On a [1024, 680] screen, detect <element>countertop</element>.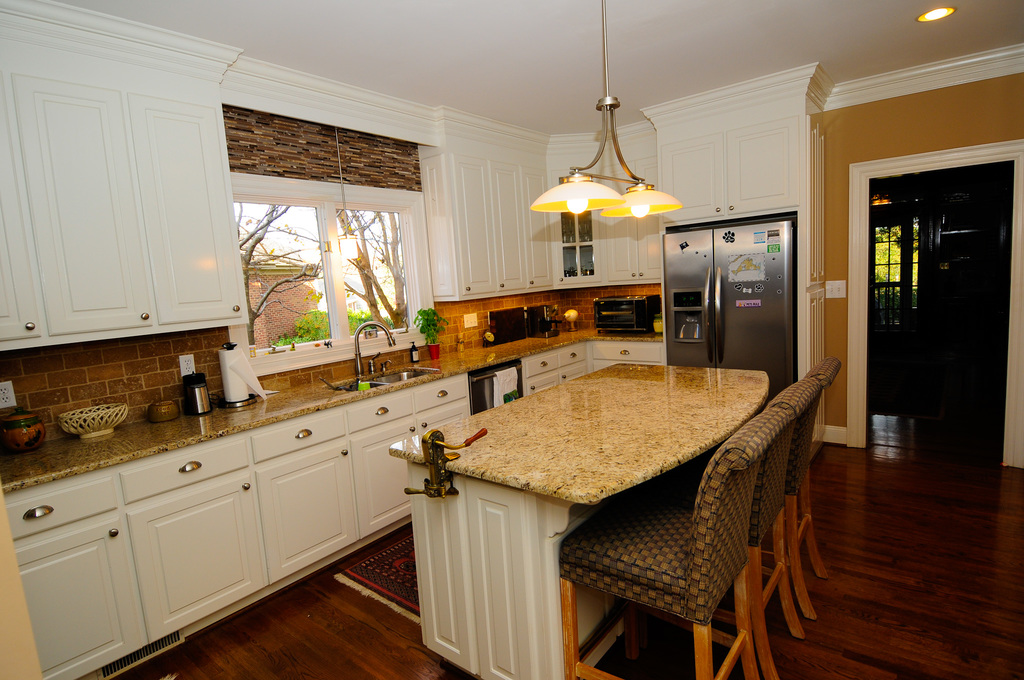
x1=0 y1=321 x2=664 y2=489.
